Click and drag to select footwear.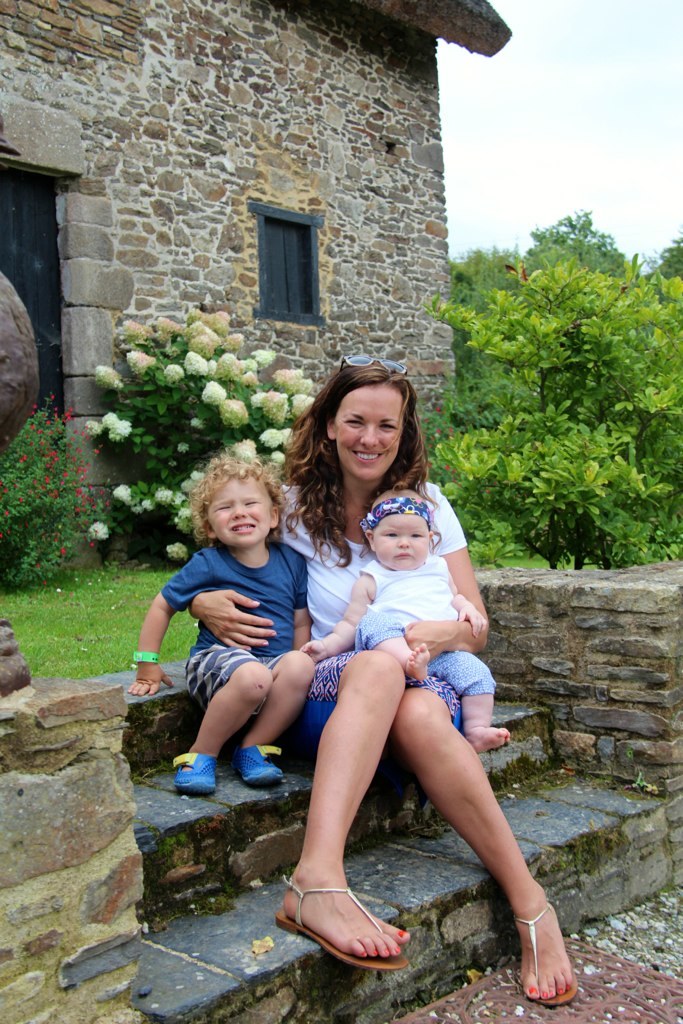
Selection: 504, 898, 576, 1010.
